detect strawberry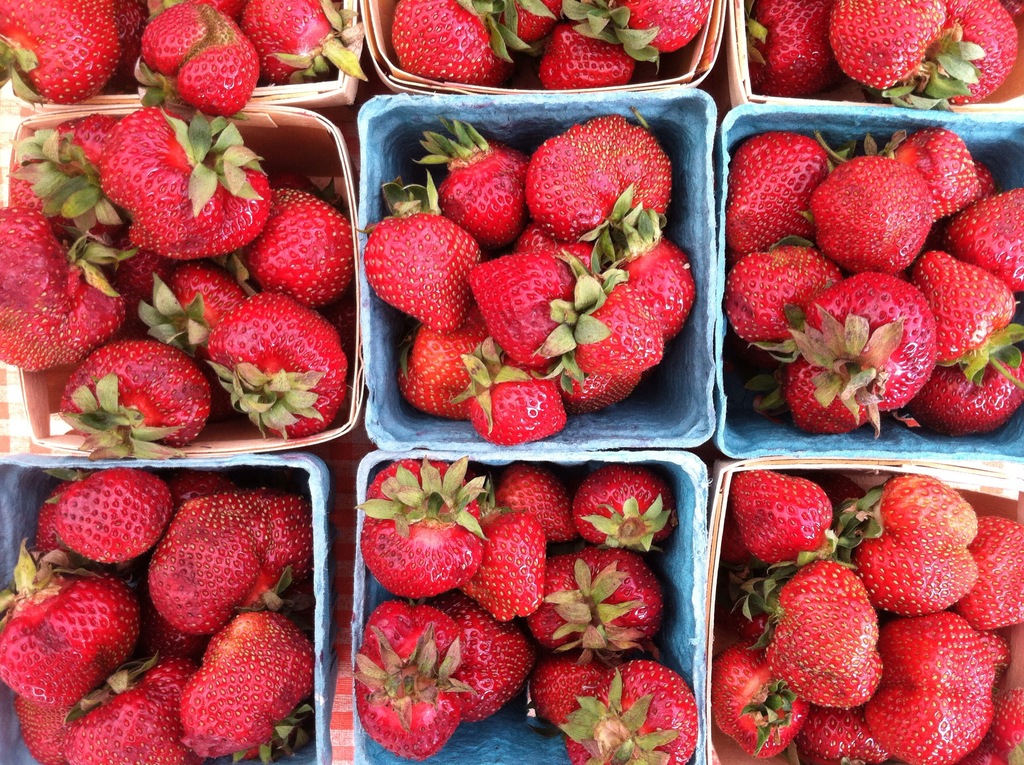
(201, 288, 343, 435)
